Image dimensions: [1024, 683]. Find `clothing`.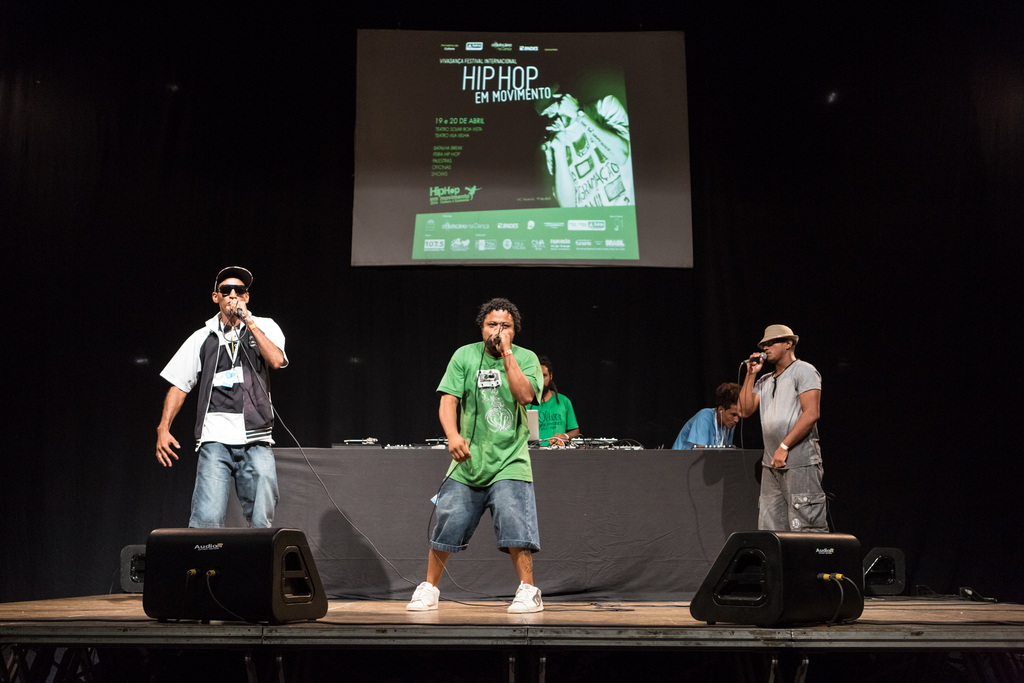
box=[670, 403, 728, 449].
